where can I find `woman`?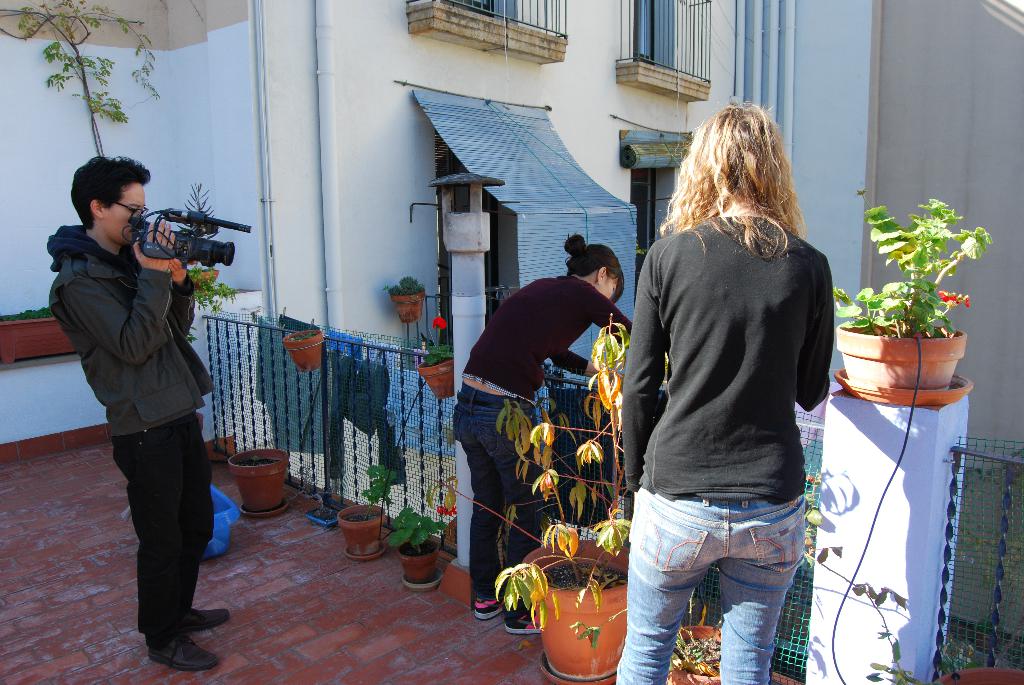
You can find it at 610, 97, 851, 684.
